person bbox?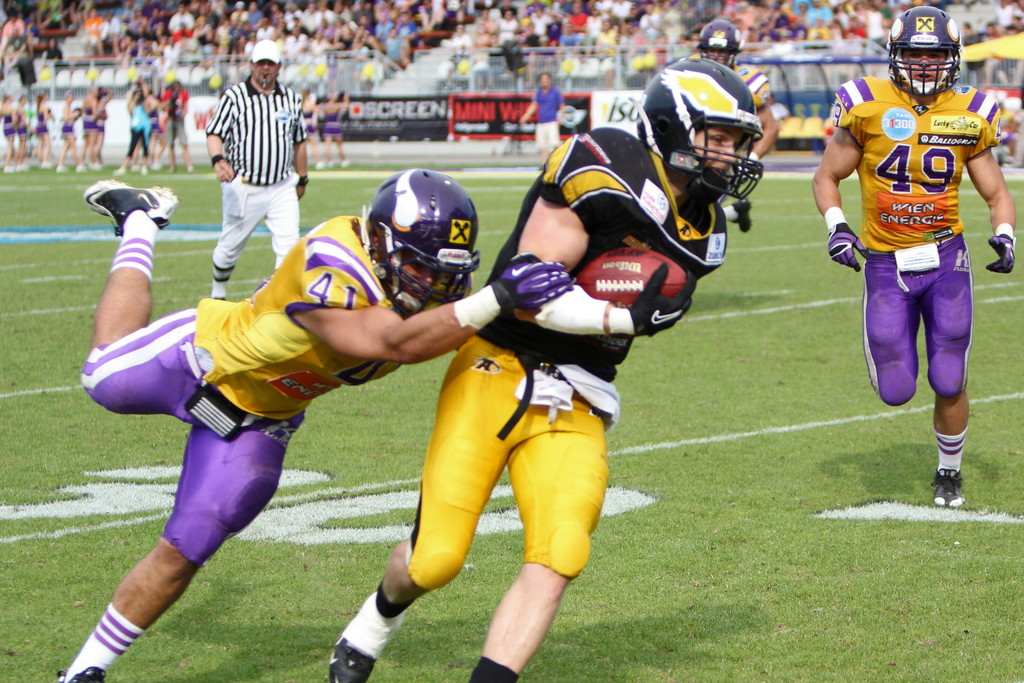
<box>40,173,577,682</box>
